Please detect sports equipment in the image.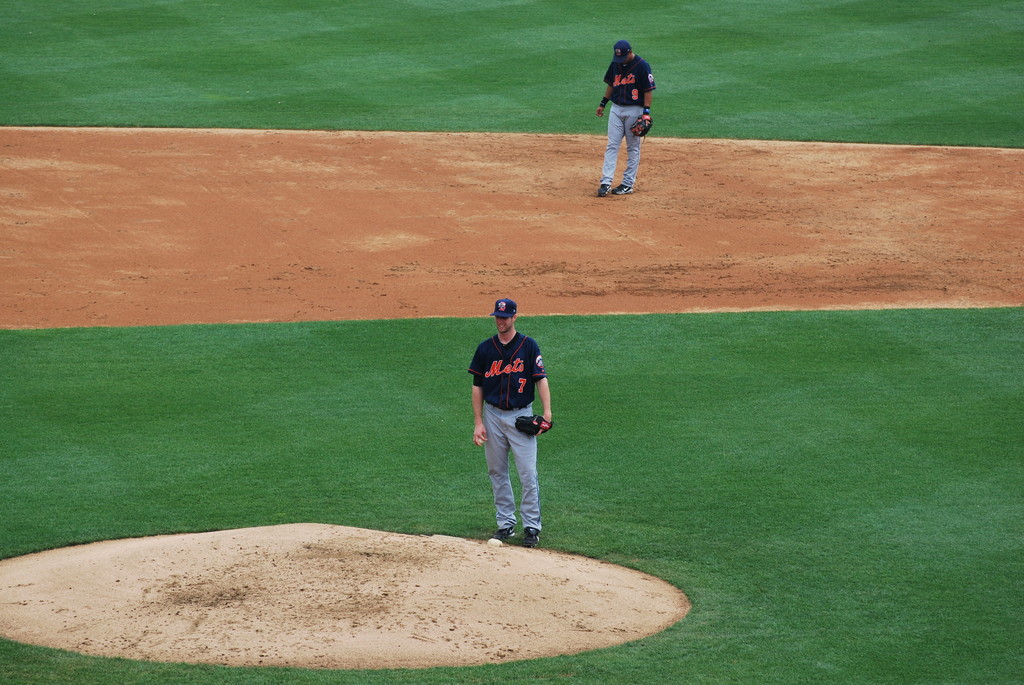
left=512, top=413, right=554, bottom=437.
